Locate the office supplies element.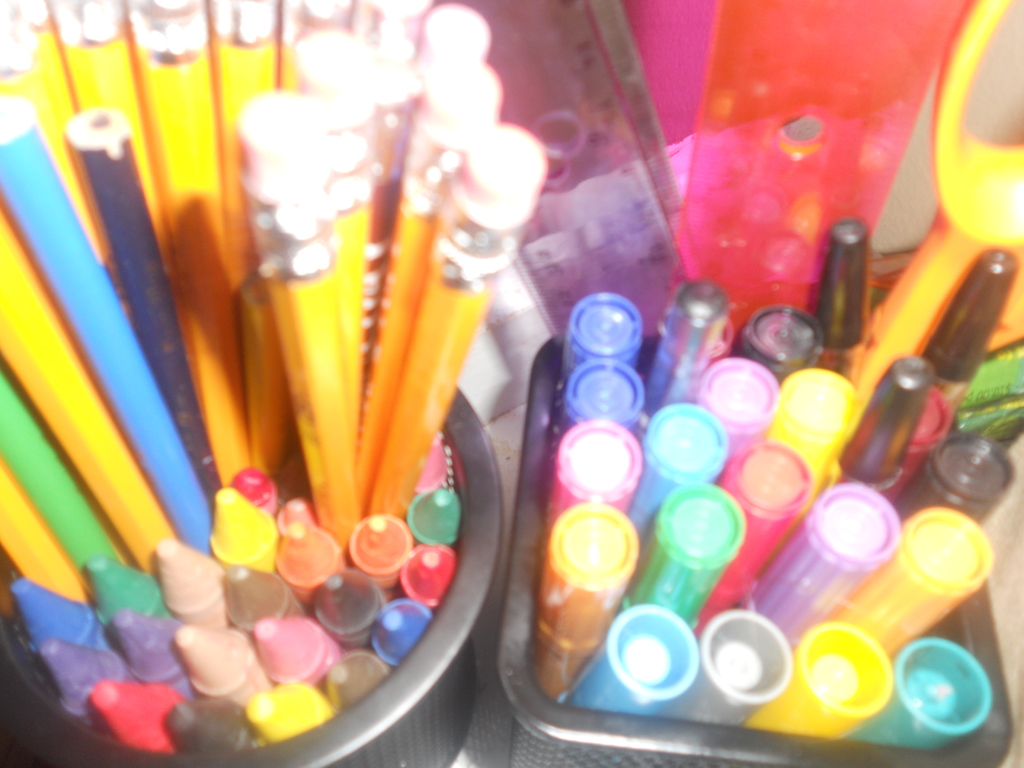
Element bbox: locate(580, 600, 700, 711).
